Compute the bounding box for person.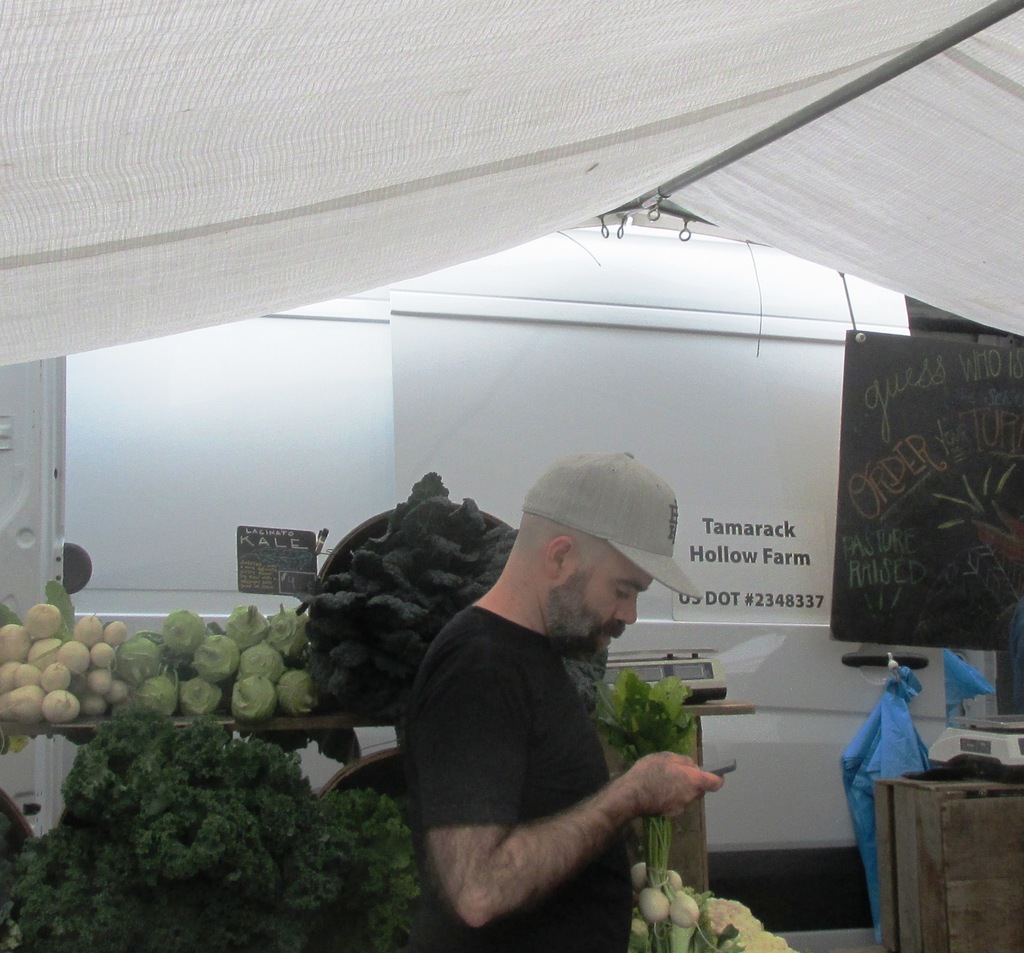
[400,452,726,952].
